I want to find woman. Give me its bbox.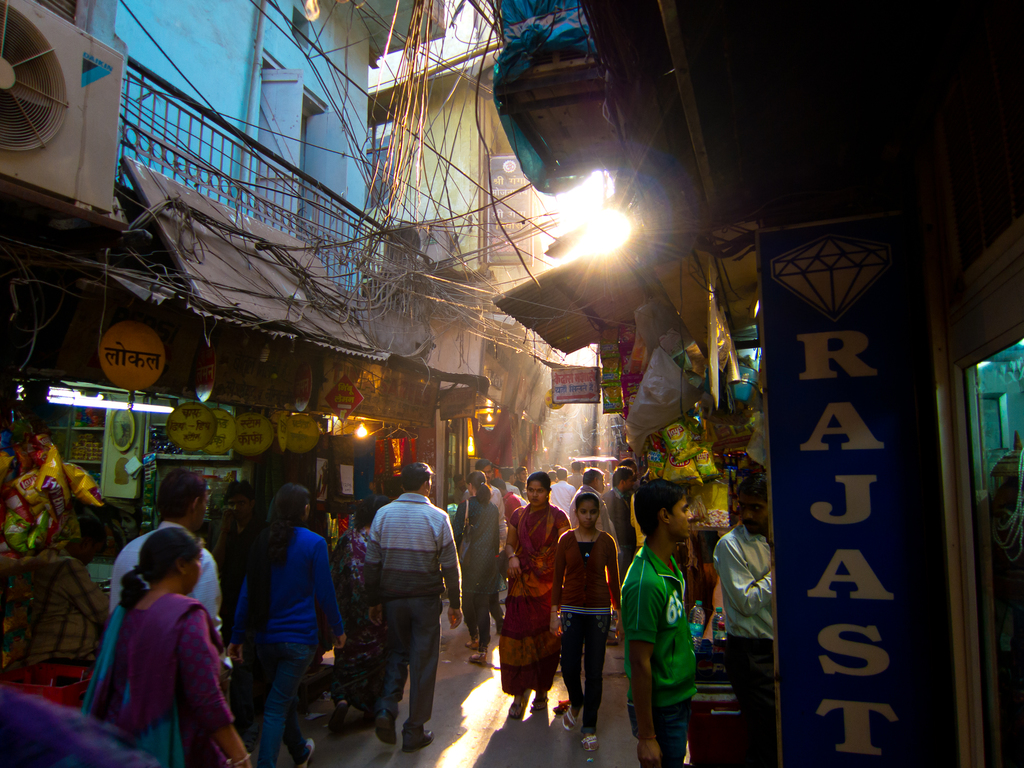
<box>228,481,358,767</box>.
